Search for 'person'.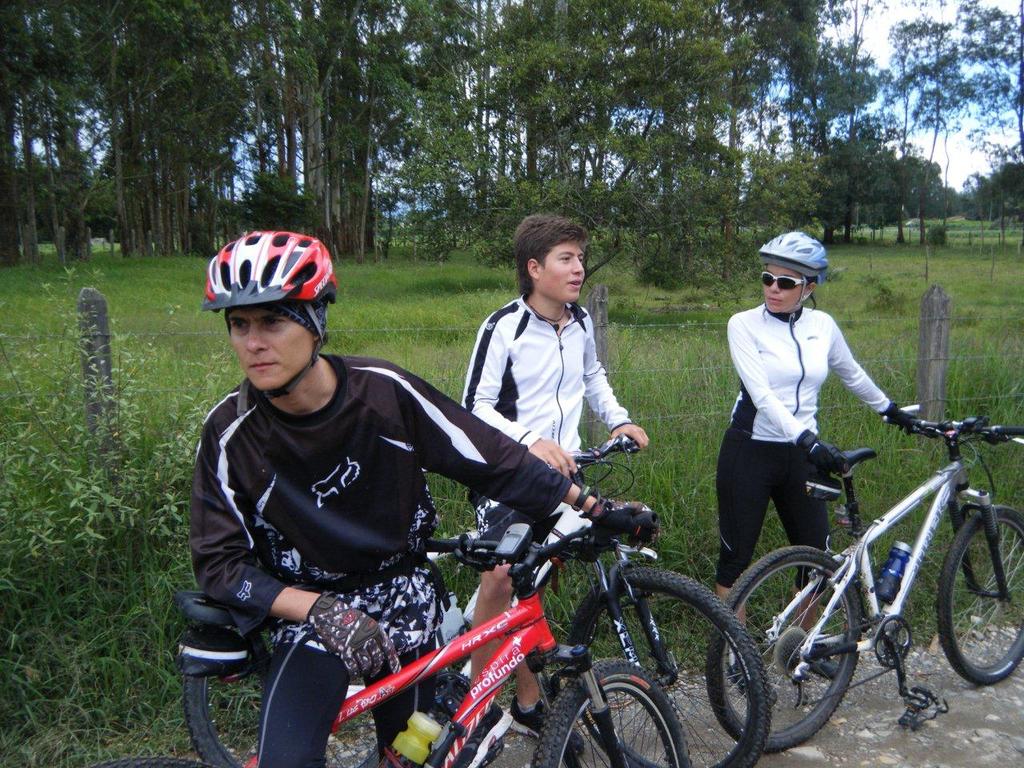
Found at {"left": 717, "top": 232, "right": 929, "bottom": 660}.
